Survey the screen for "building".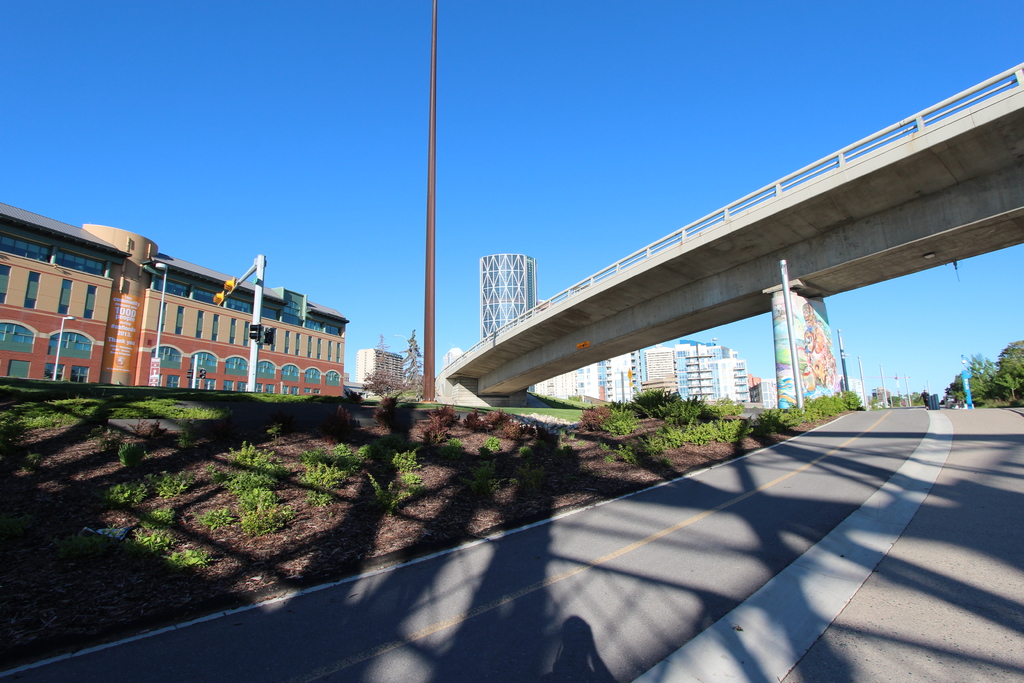
Survey found: 0/200/349/397.
